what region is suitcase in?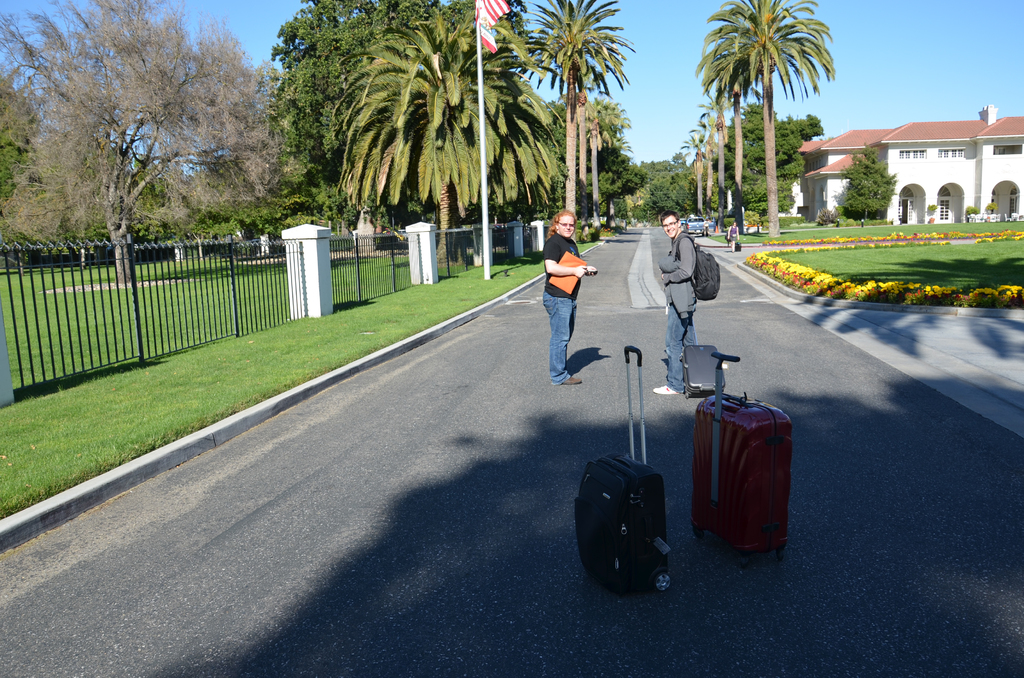
691,346,790,567.
